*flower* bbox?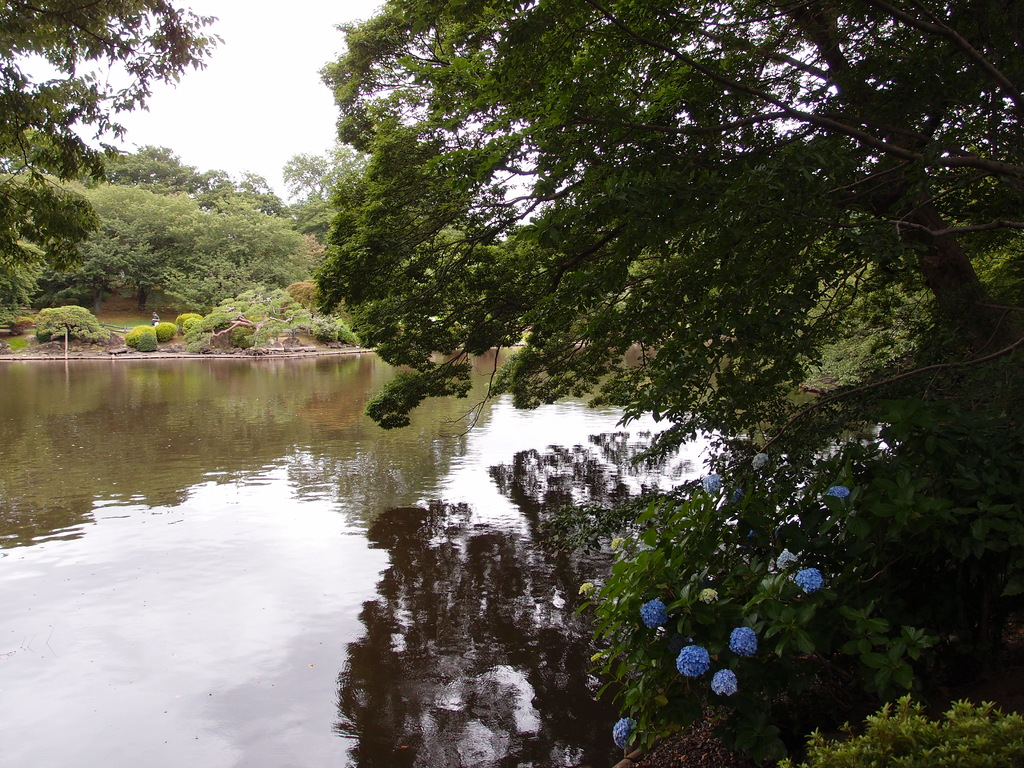
pyautogui.locateOnScreen(642, 596, 673, 630)
